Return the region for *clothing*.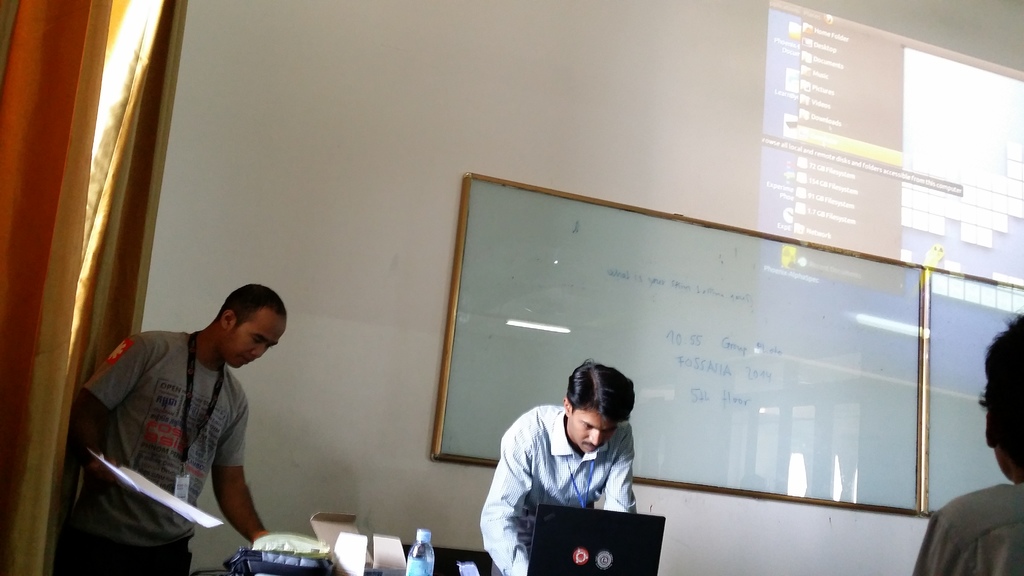
region(906, 482, 1023, 575).
